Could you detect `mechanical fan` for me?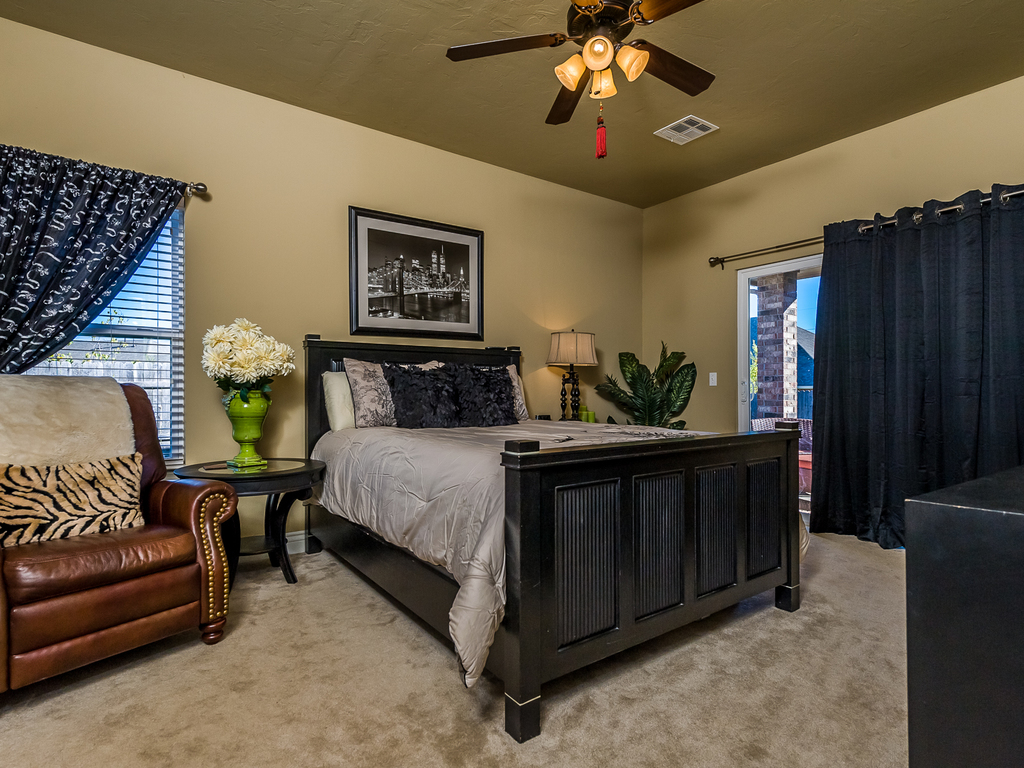
Detection result: [448,0,716,158].
